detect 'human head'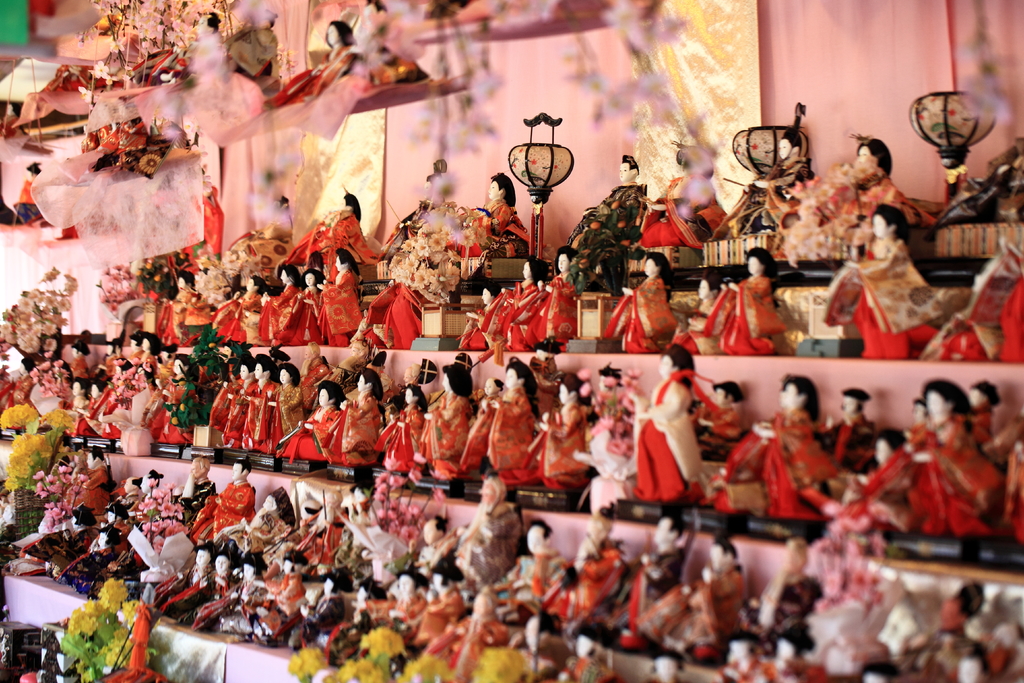
box=[524, 523, 552, 555]
